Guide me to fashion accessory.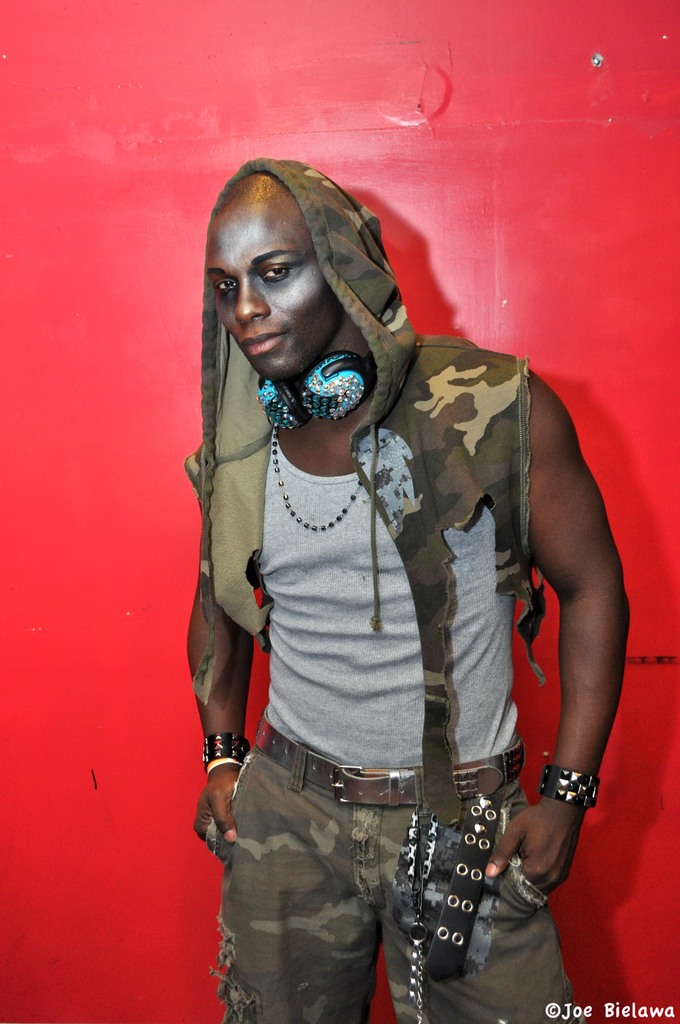
Guidance: x1=538 y1=762 x2=595 y2=804.
